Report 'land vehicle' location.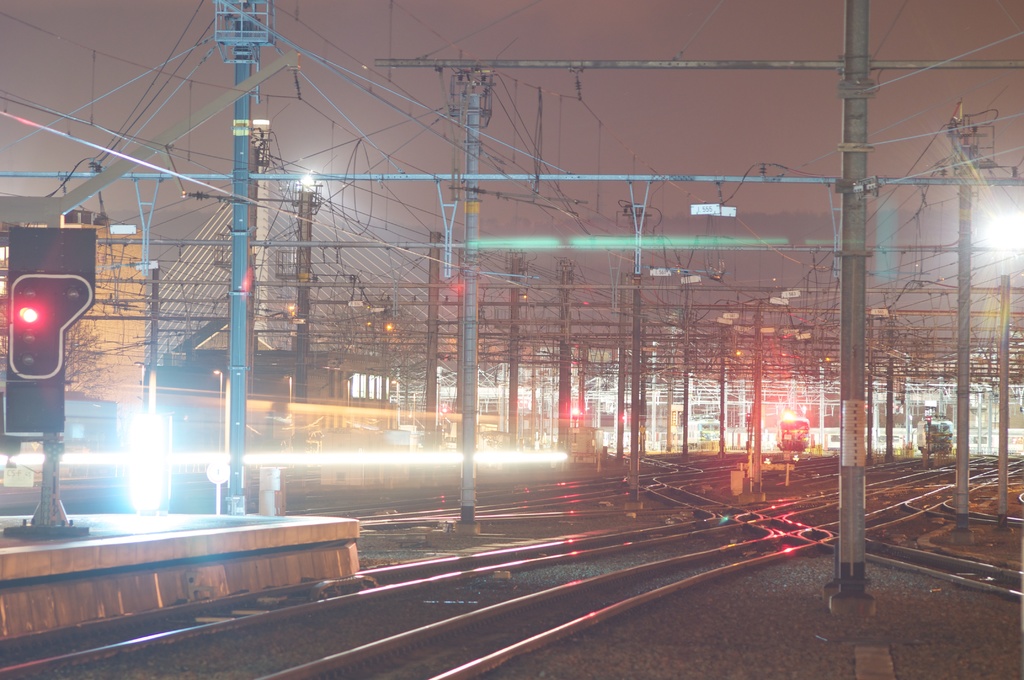
Report: {"x1": 775, "y1": 416, "x2": 812, "y2": 453}.
